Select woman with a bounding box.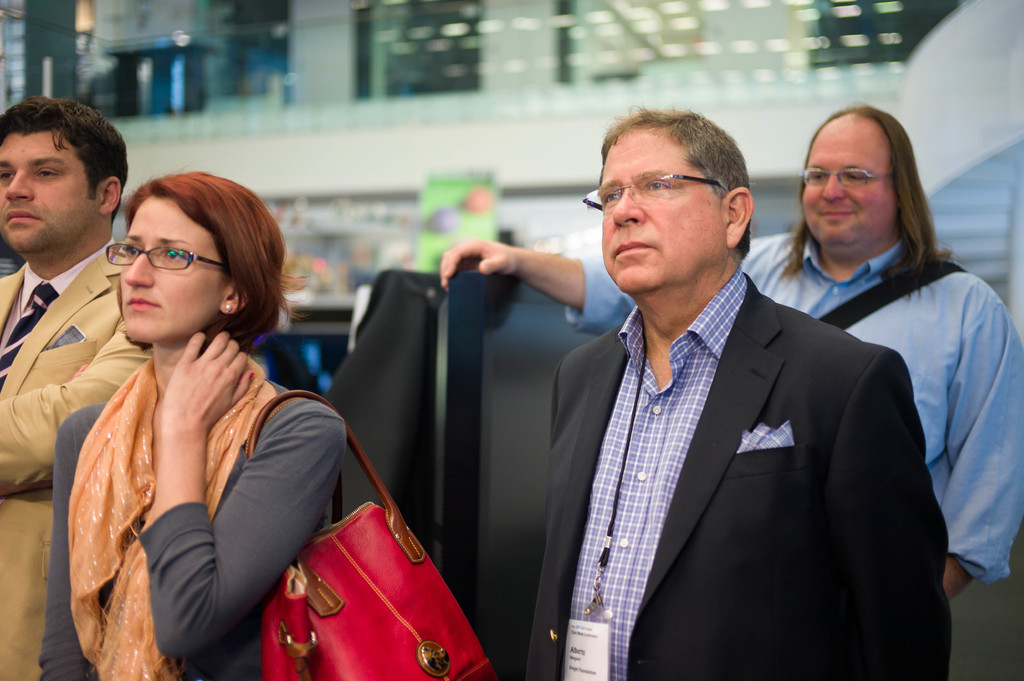
x1=49, y1=146, x2=401, y2=680.
